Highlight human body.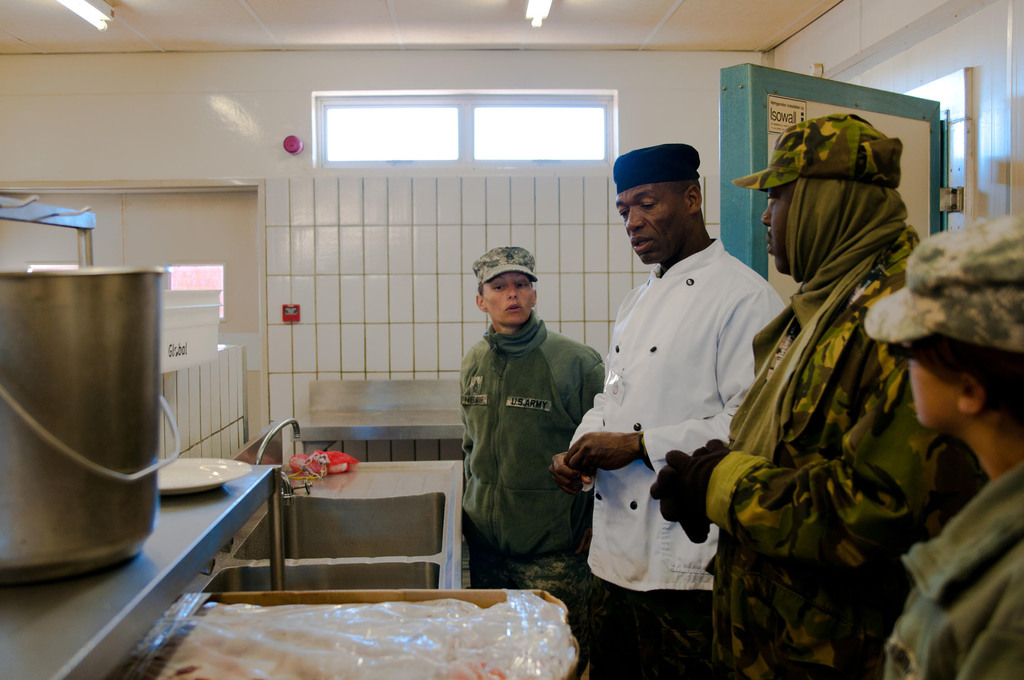
Highlighted region: [left=649, top=117, right=989, bottom=679].
